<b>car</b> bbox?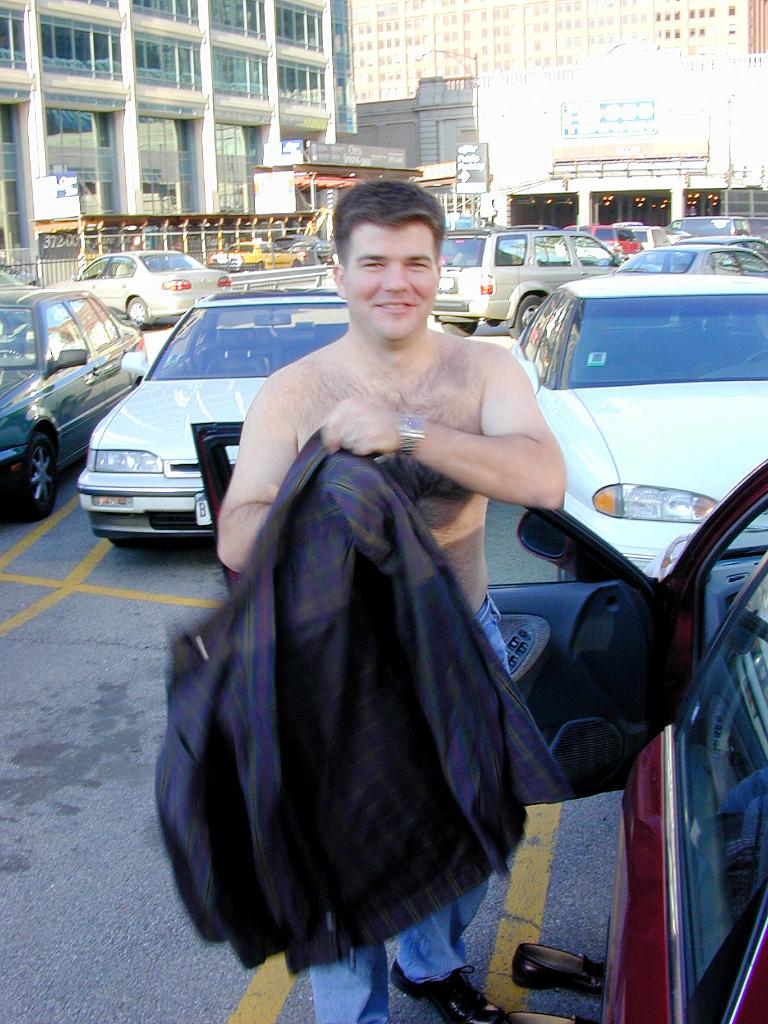
<bbox>600, 246, 767, 274</bbox>
